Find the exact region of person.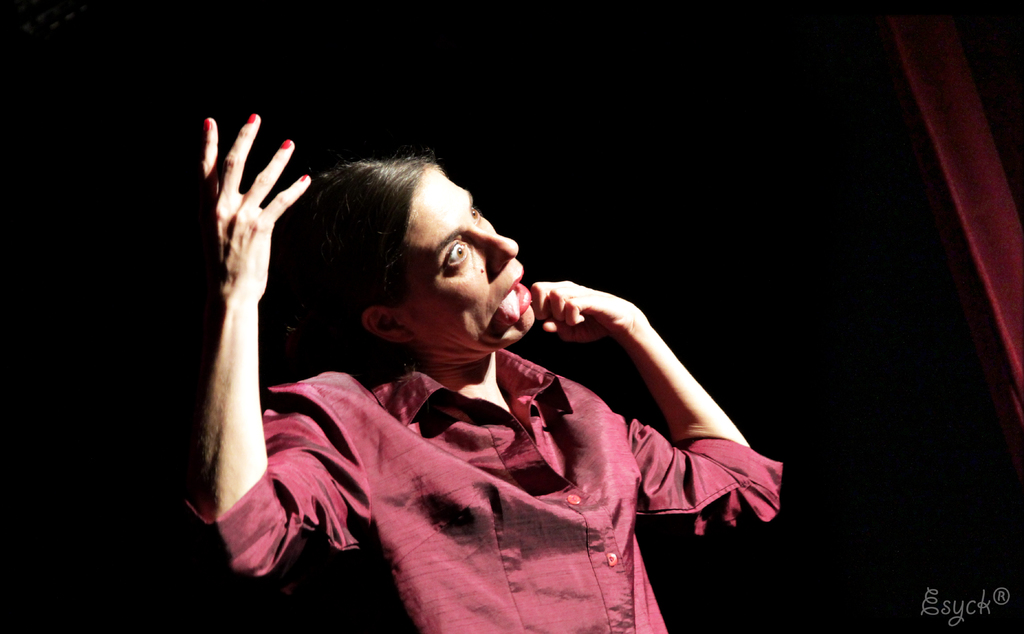
Exact region: Rect(151, 125, 790, 616).
